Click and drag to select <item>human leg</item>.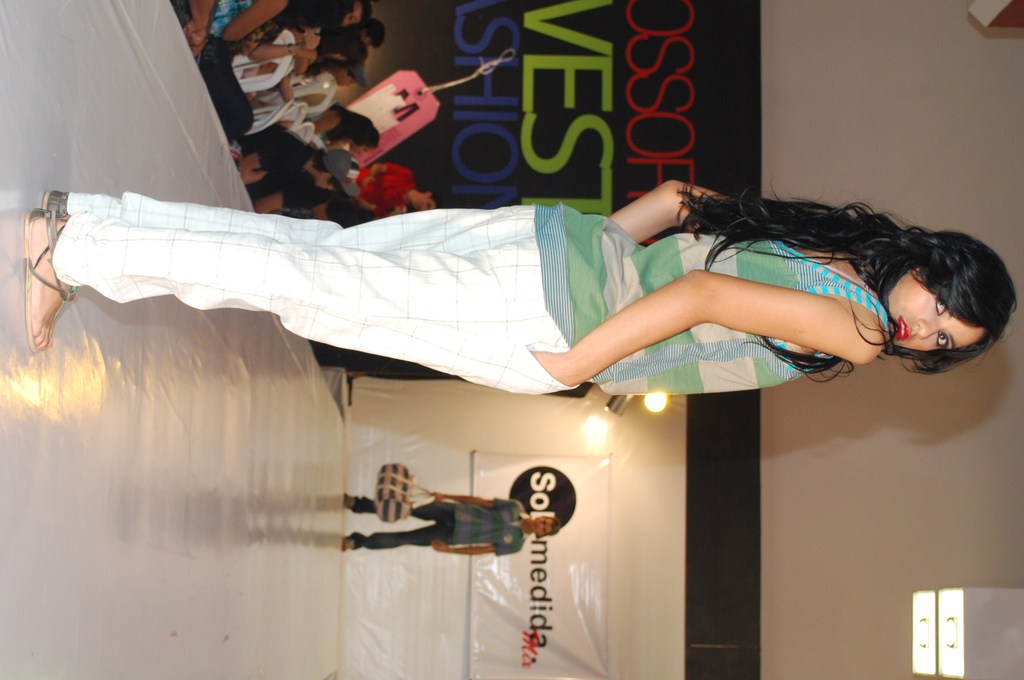
Selection: x1=198 y1=38 x2=253 y2=143.
